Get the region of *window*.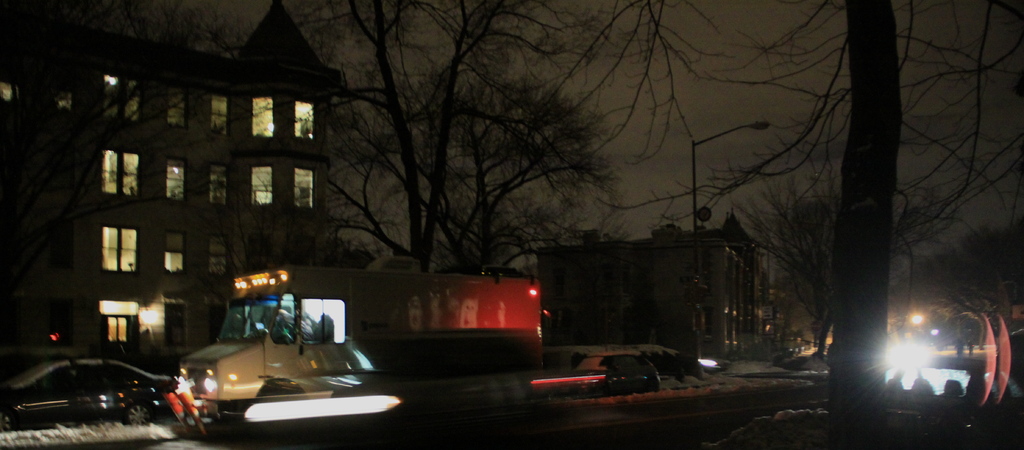
crop(296, 98, 318, 142).
